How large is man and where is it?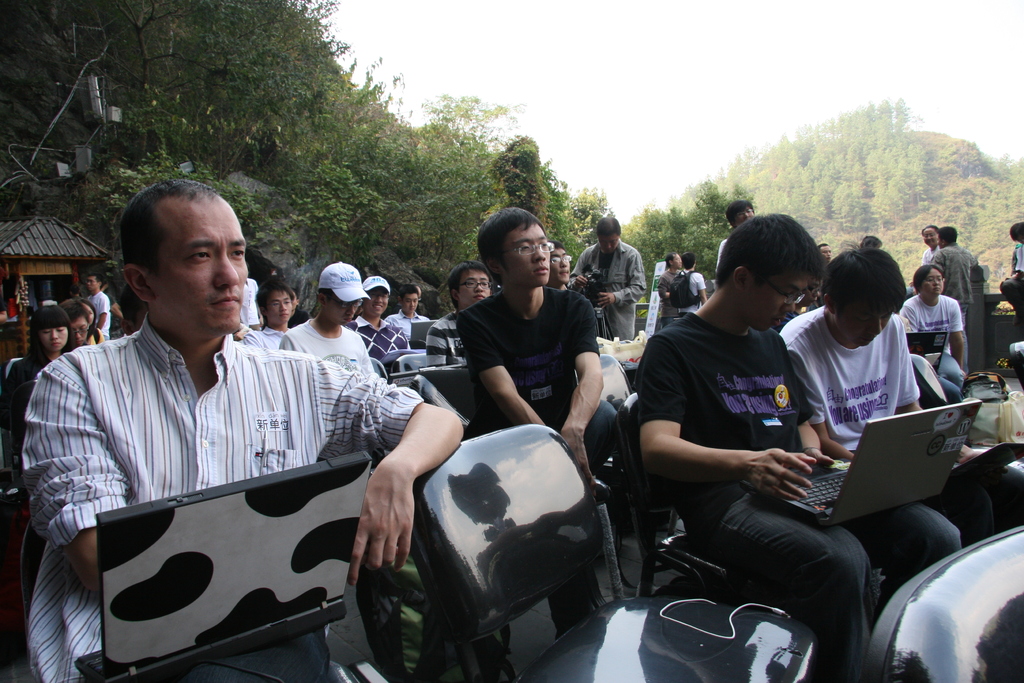
Bounding box: [left=631, top=207, right=965, bottom=682].
